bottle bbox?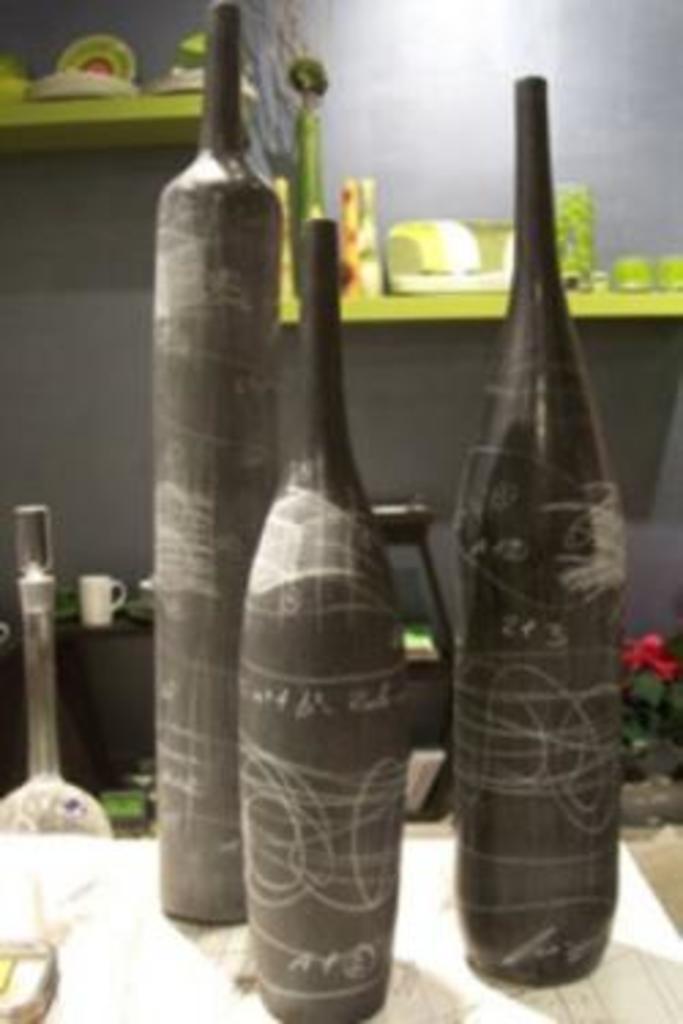
451:74:631:989
